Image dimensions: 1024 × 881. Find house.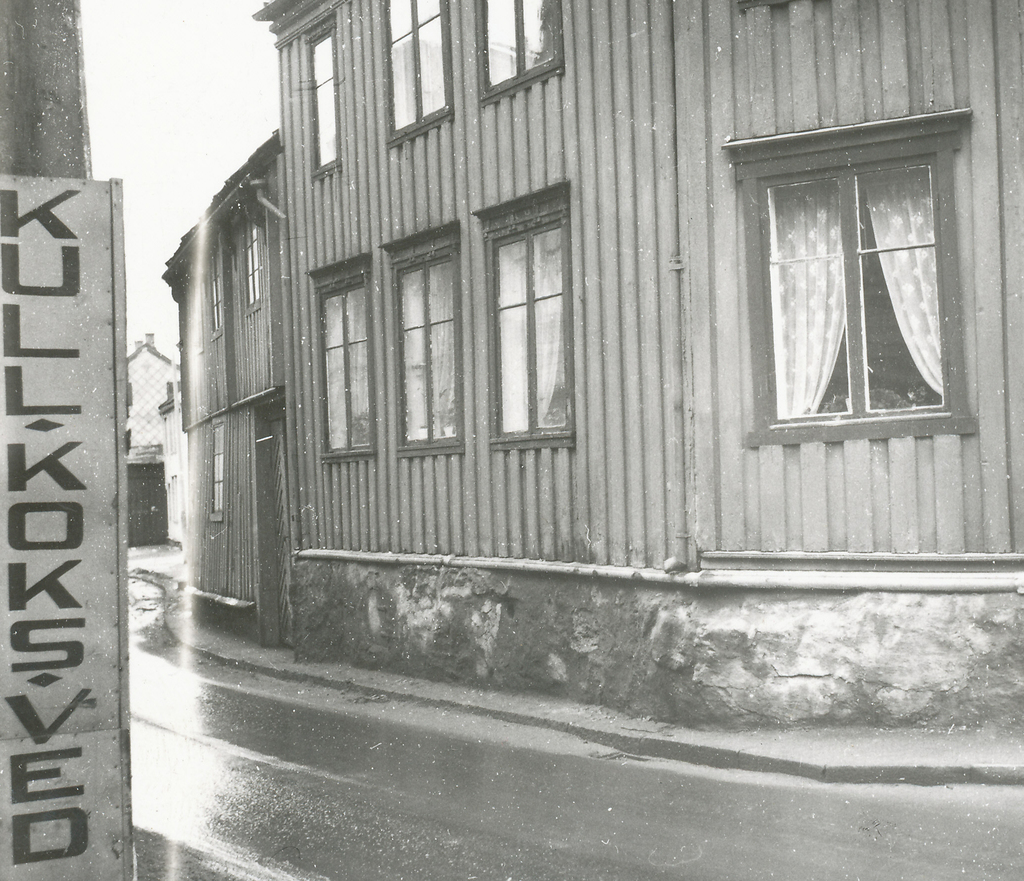
left=125, top=328, right=179, bottom=546.
